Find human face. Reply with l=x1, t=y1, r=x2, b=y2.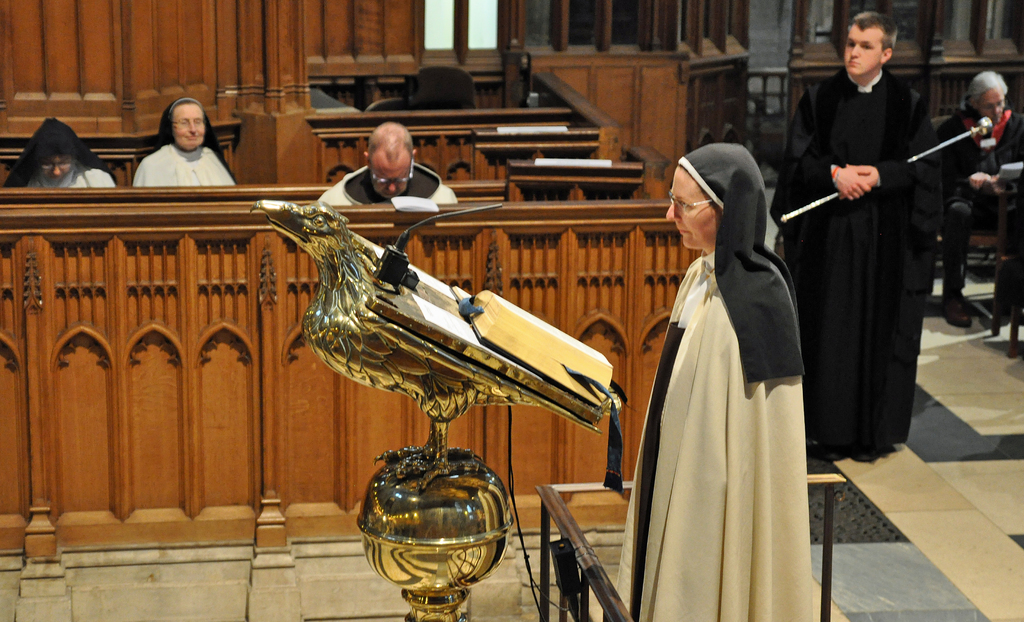
l=846, t=24, r=880, b=74.
